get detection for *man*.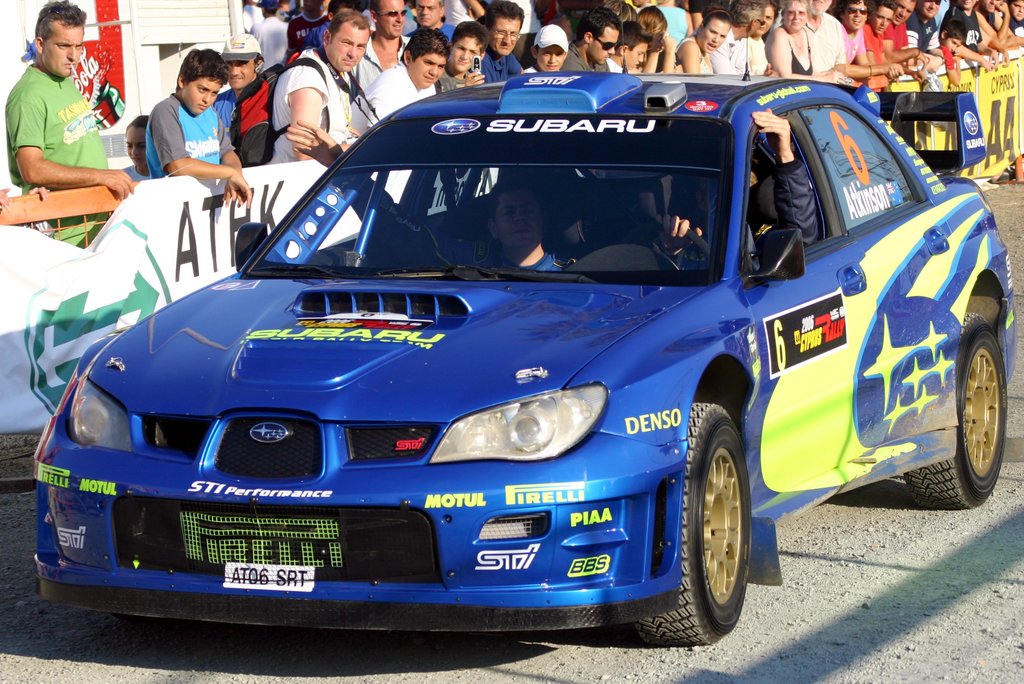
Detection: BBox(0, 0, 136, 249).
